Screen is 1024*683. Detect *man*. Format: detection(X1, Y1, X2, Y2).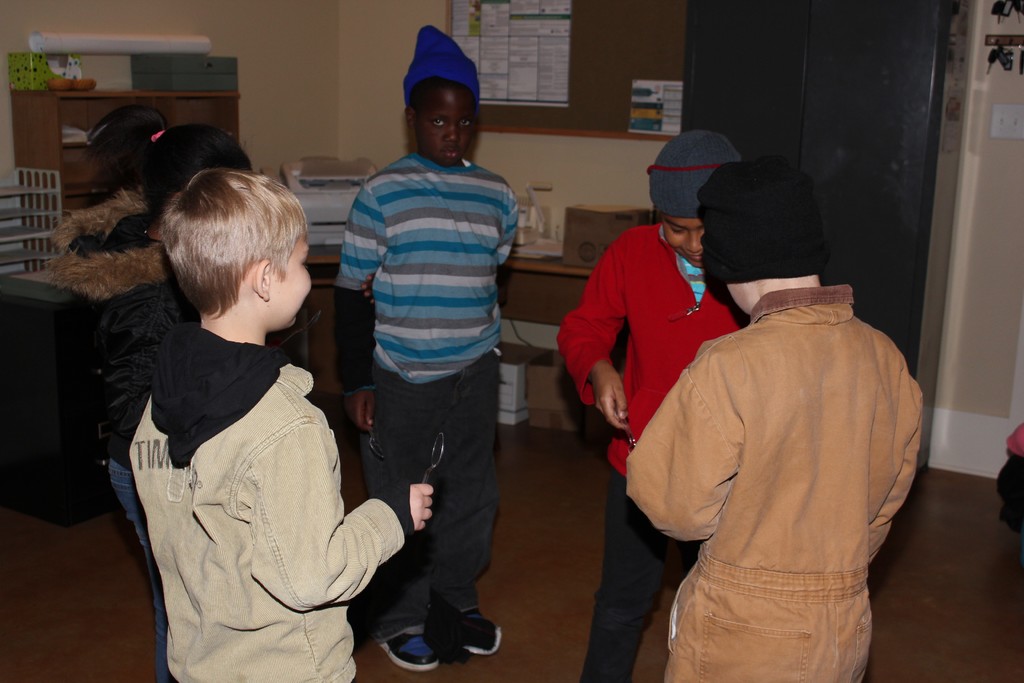
detection(610, 172, 932, 682).
